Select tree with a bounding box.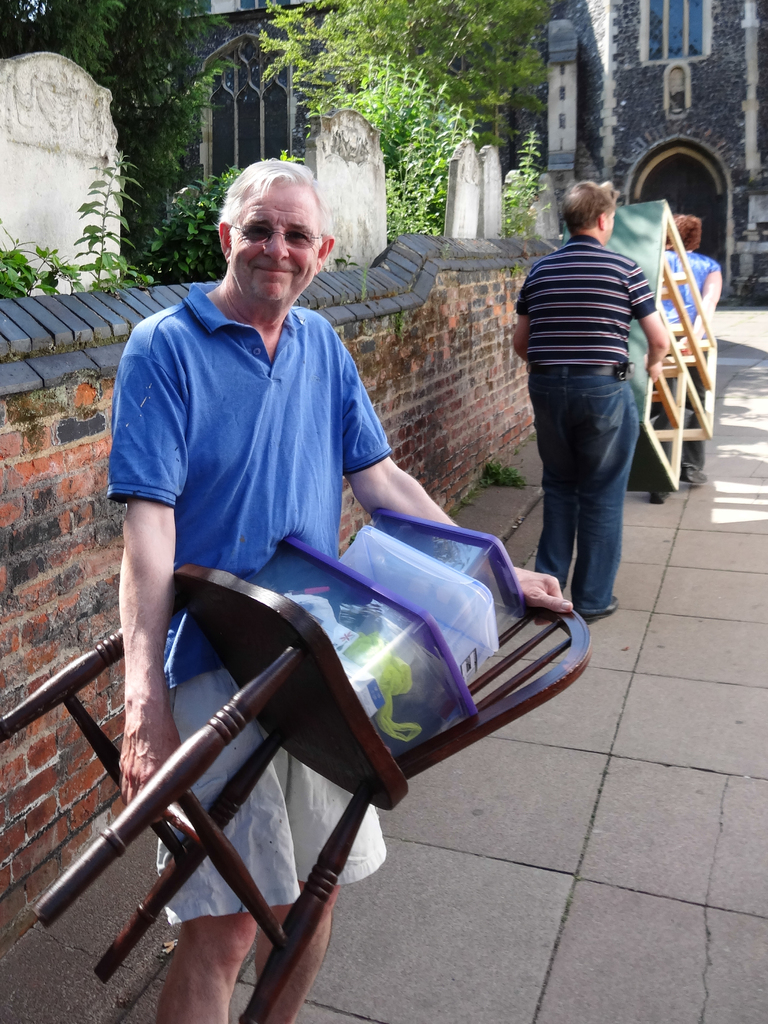
(x1=259, y1=0, x2=562, y2=259).
